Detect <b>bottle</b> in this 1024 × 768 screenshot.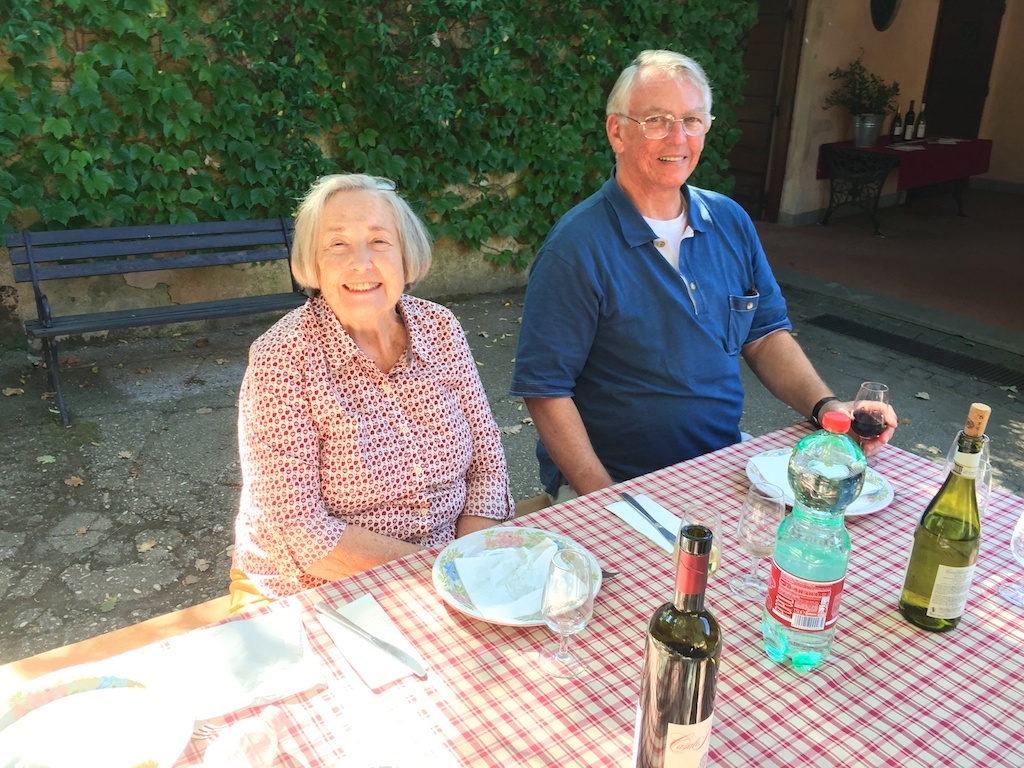
Detection: 626,524,720,767.
